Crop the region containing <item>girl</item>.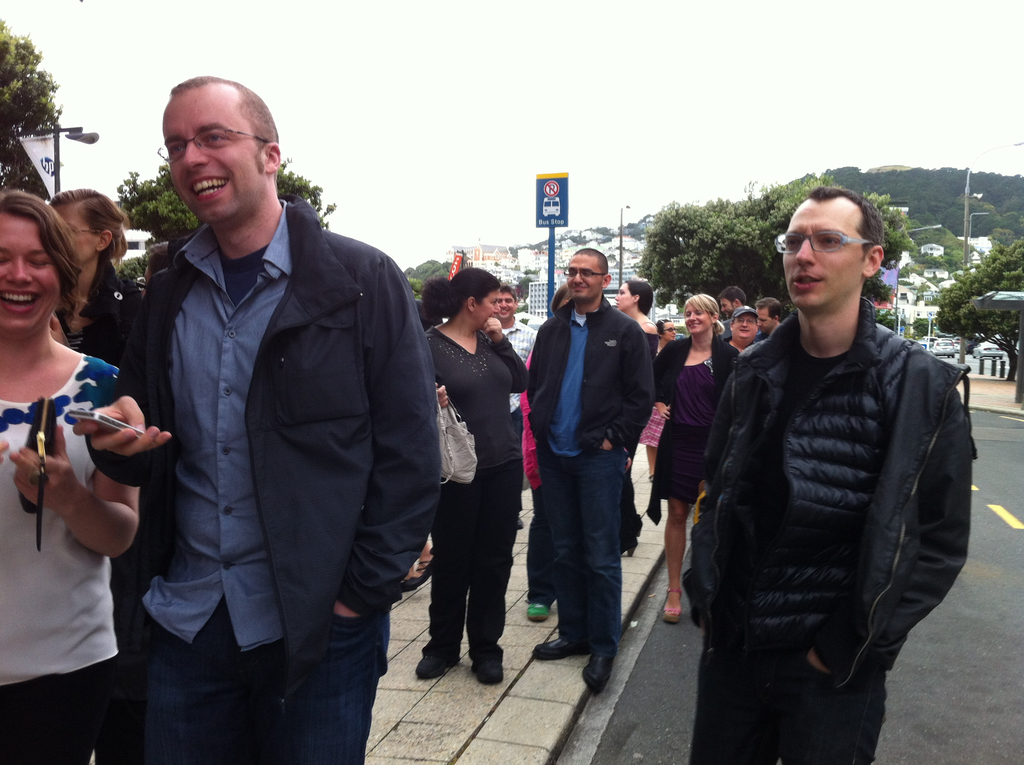
Crop region: <box>0,187,140,764</box>.
